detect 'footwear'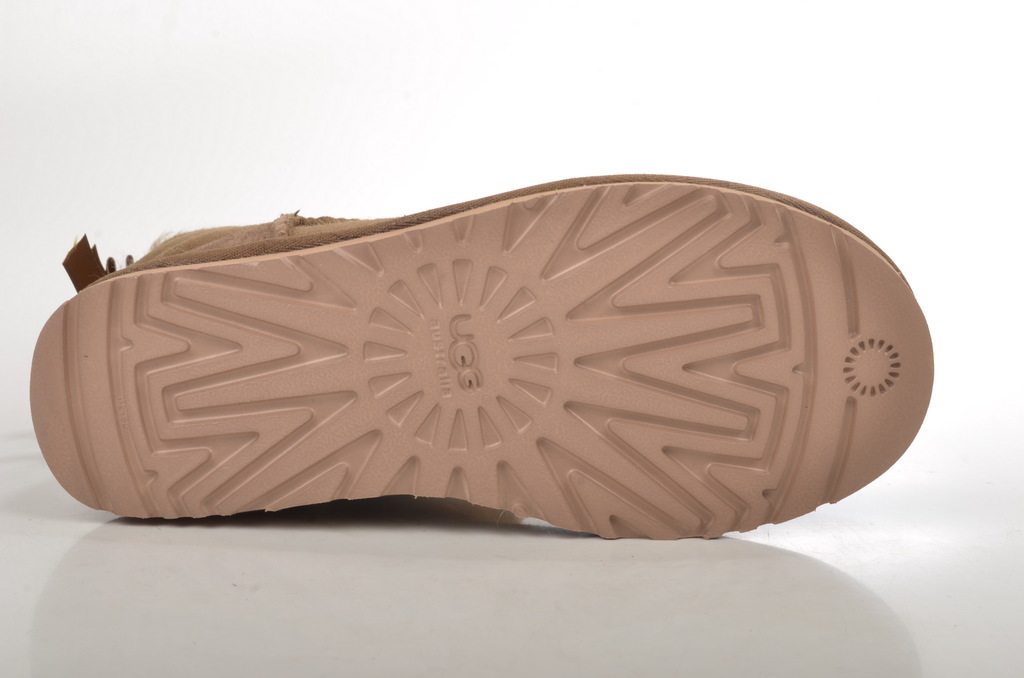
l=29, t=175, r=933, b=535
